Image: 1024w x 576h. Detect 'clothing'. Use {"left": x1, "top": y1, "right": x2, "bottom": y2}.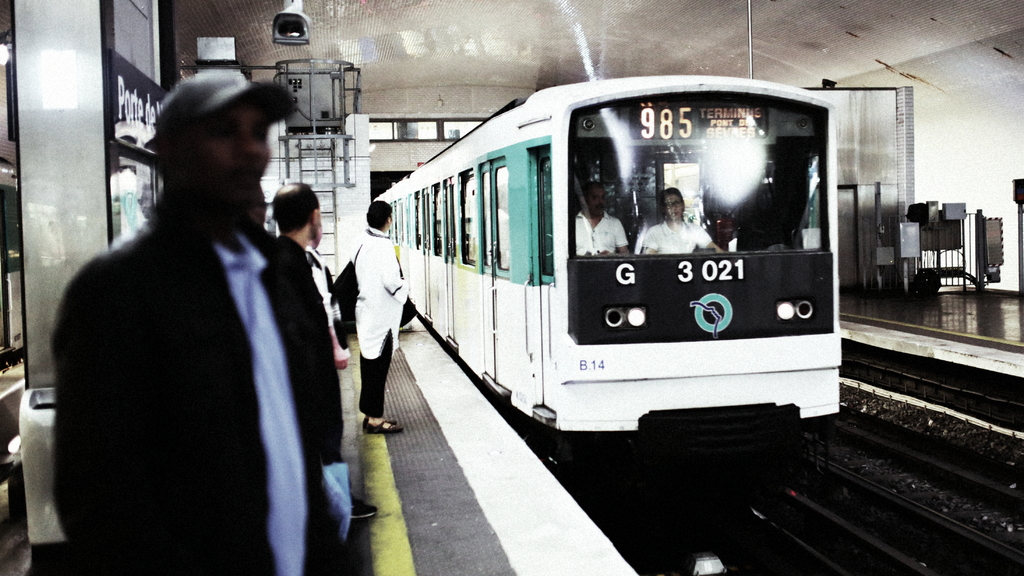
{"left": 31, "top": 68, "right": 355, "bottom": 575}.
